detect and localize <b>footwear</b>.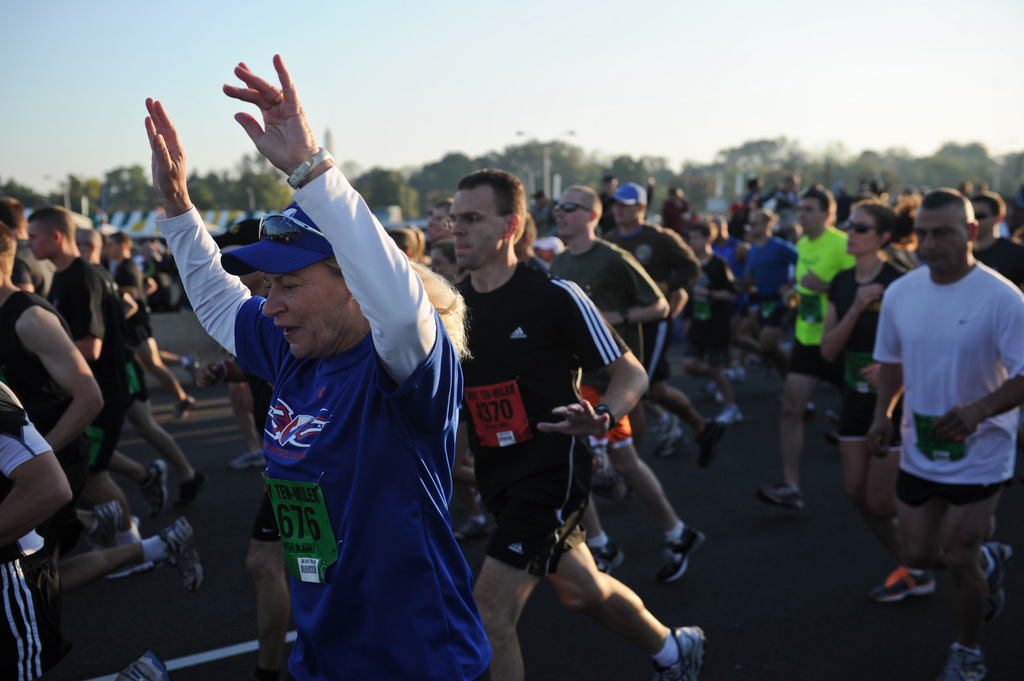
Localized at (169, 390, 198, 419).
